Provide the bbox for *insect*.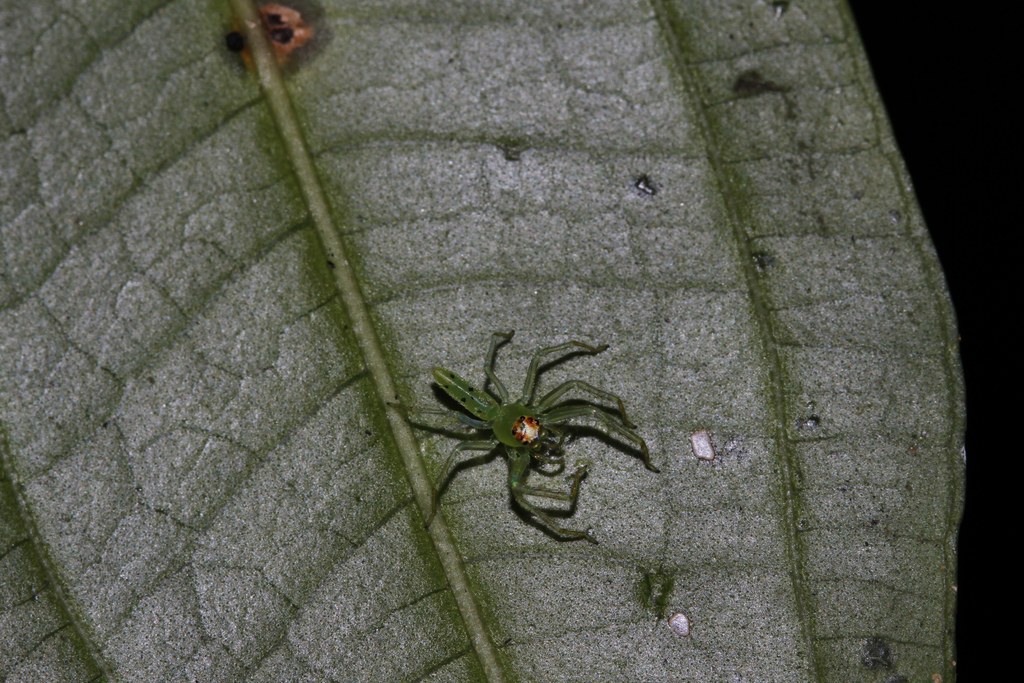
(x1=379, y1=334, x2=664, y2=542).
